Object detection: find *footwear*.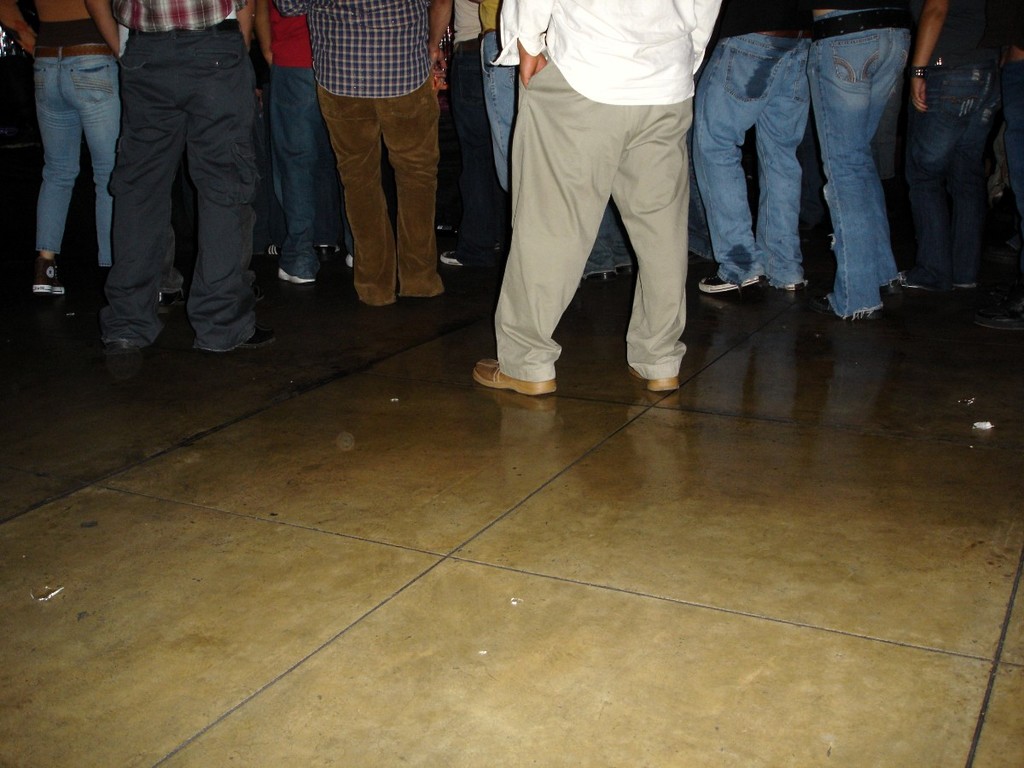
x1=276, y1=267, x2=317, y2=283.
